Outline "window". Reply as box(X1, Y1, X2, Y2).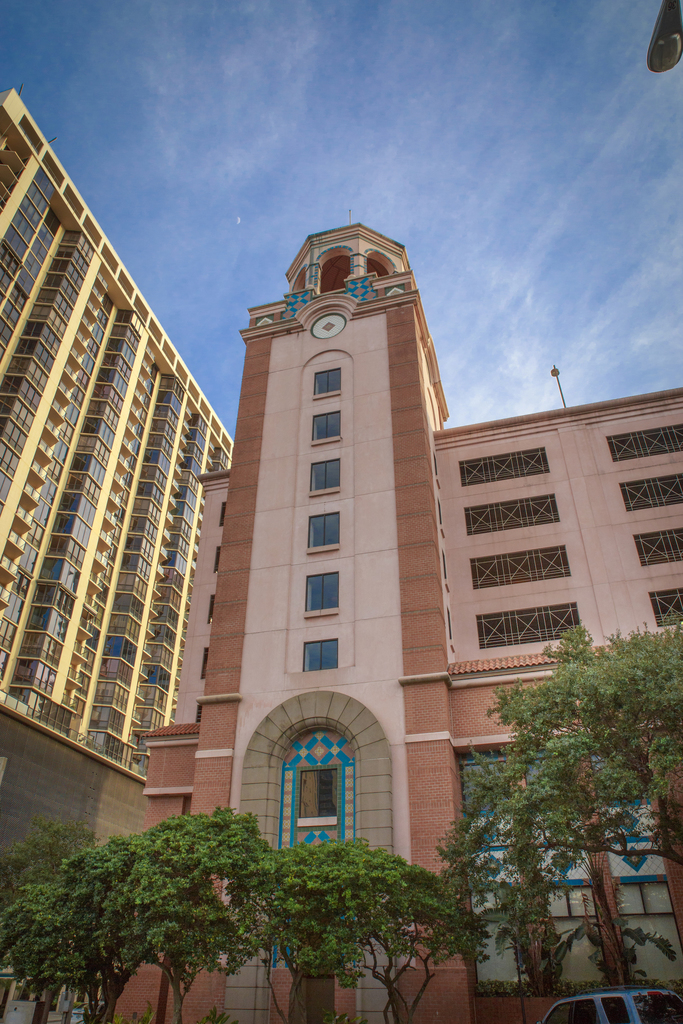
box(301, 636, 340, 669).
